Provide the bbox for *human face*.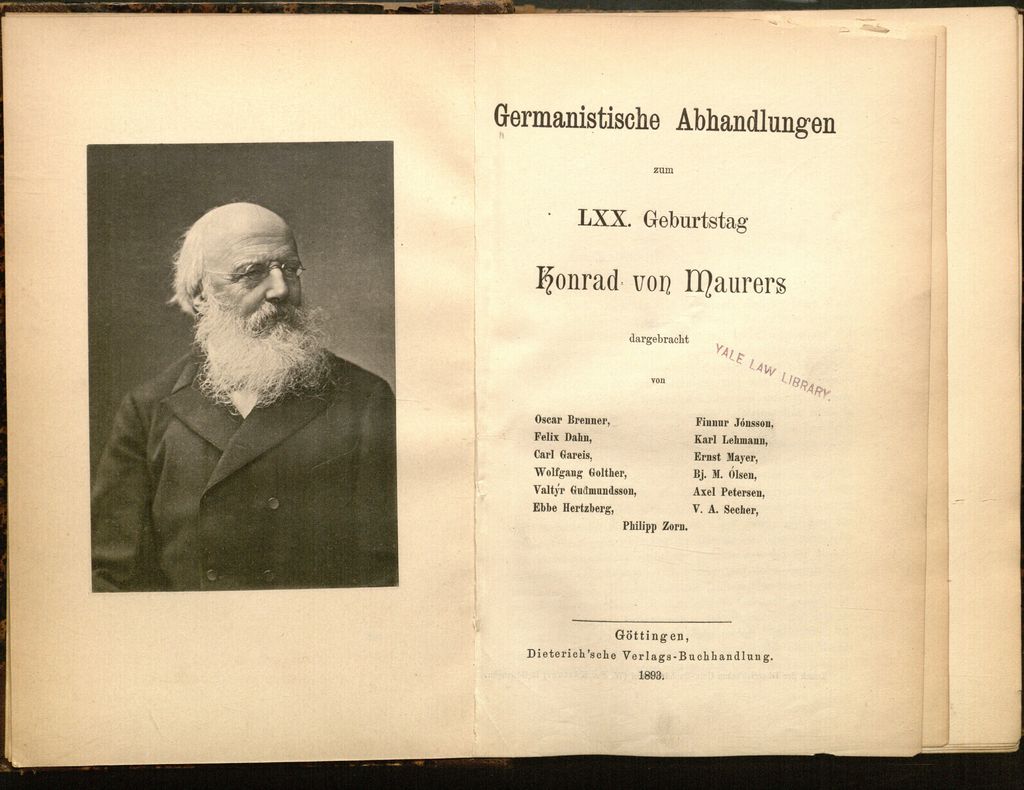
detection(210, 215, 302, 367).
